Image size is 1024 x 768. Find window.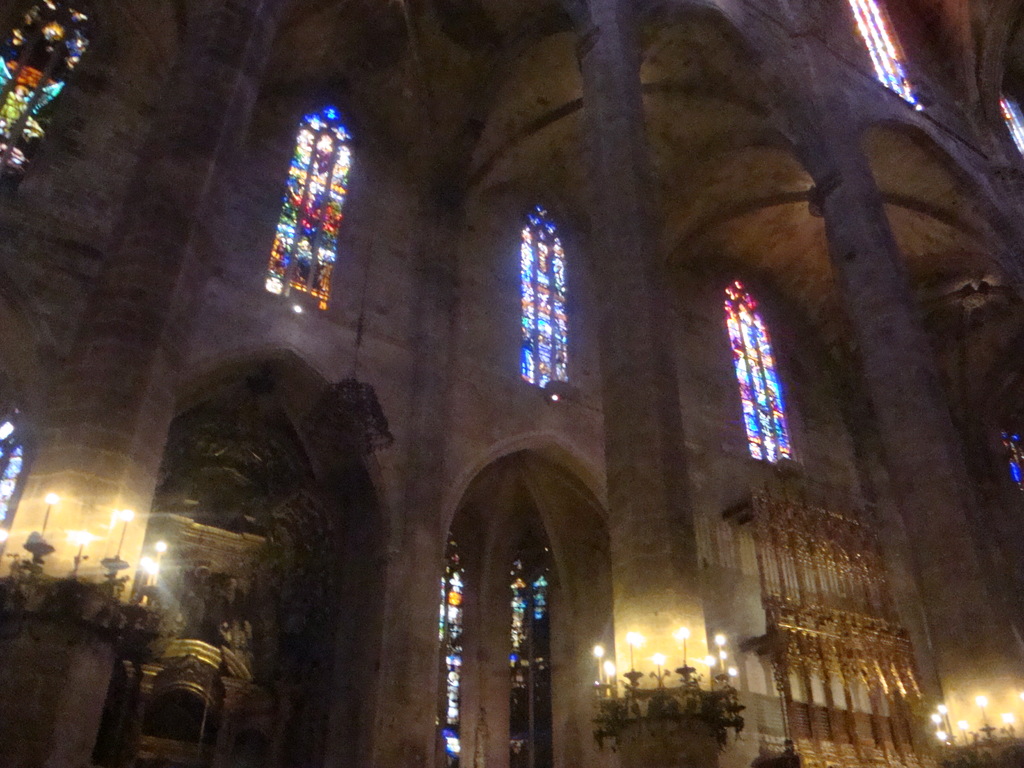
x1=724, y1=281, x2=805, y2=468.
